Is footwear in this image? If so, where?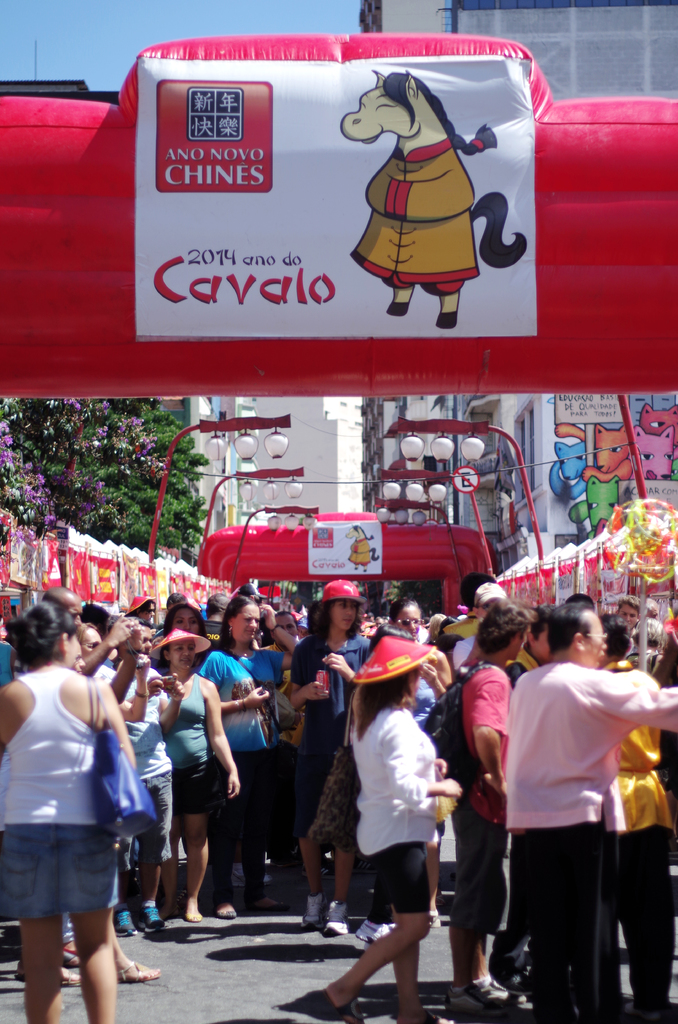
Yes, at Rect(116, 961, 161, 984).
